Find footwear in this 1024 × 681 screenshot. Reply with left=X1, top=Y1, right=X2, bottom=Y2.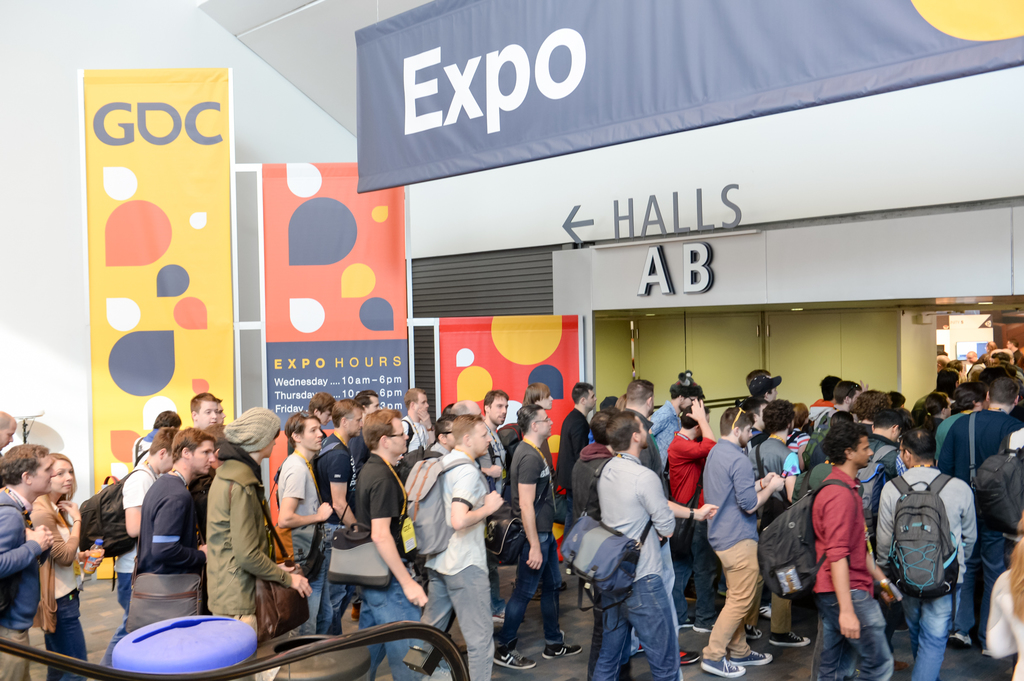
left=542, top=650, right=586, bottom=659.
